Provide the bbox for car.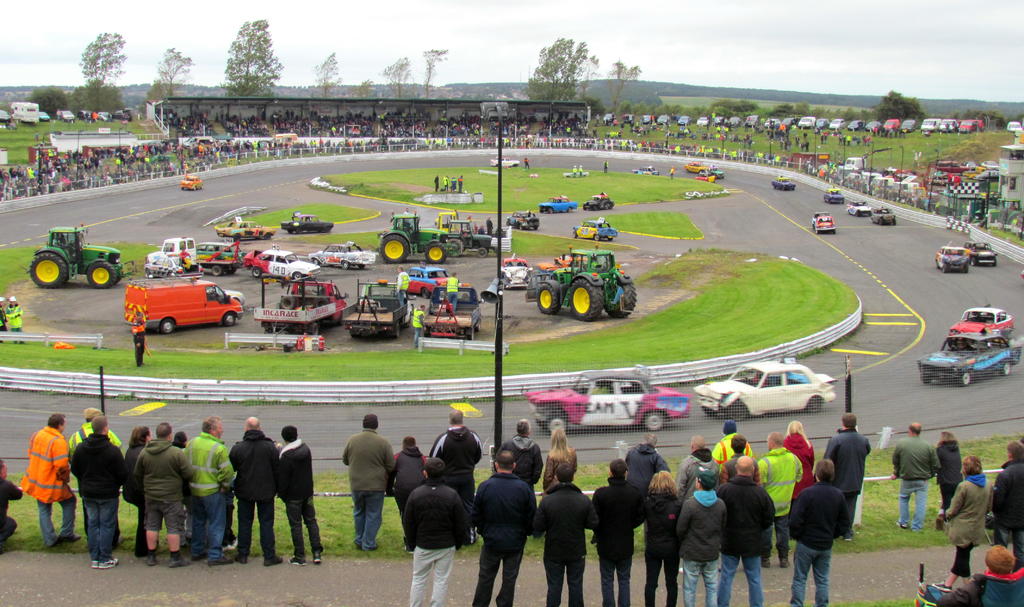
[936,245,973,281].
